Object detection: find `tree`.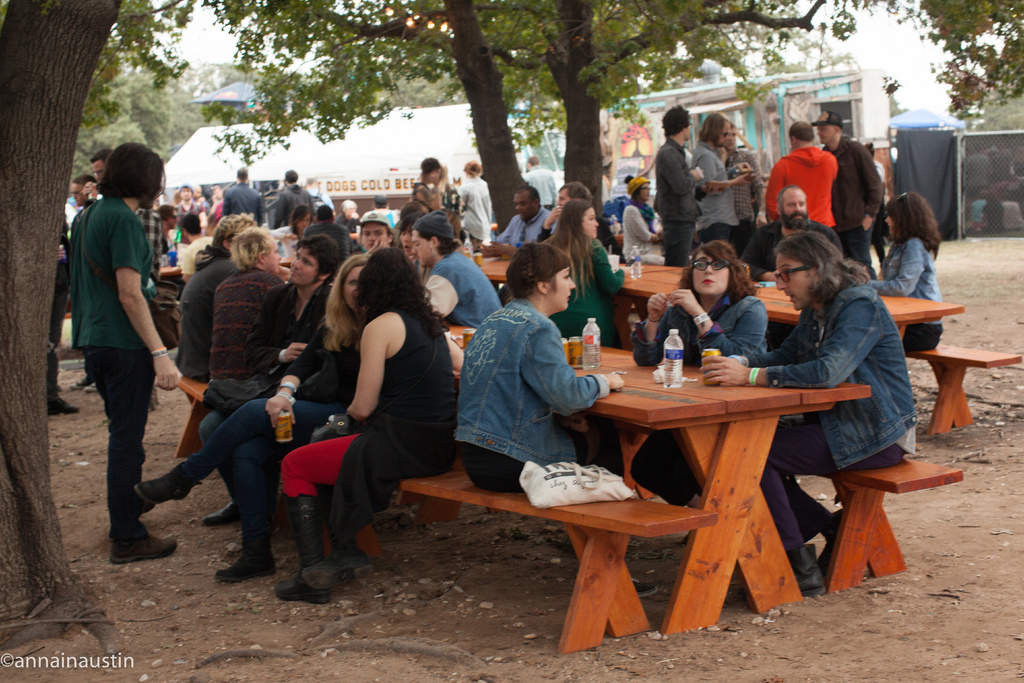
<box>0,0,129,656</box>.
